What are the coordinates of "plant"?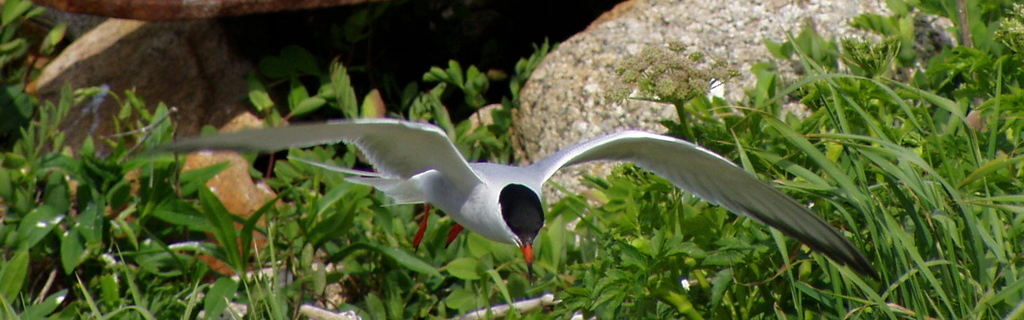
rect(687, 0, 1023, 319).
